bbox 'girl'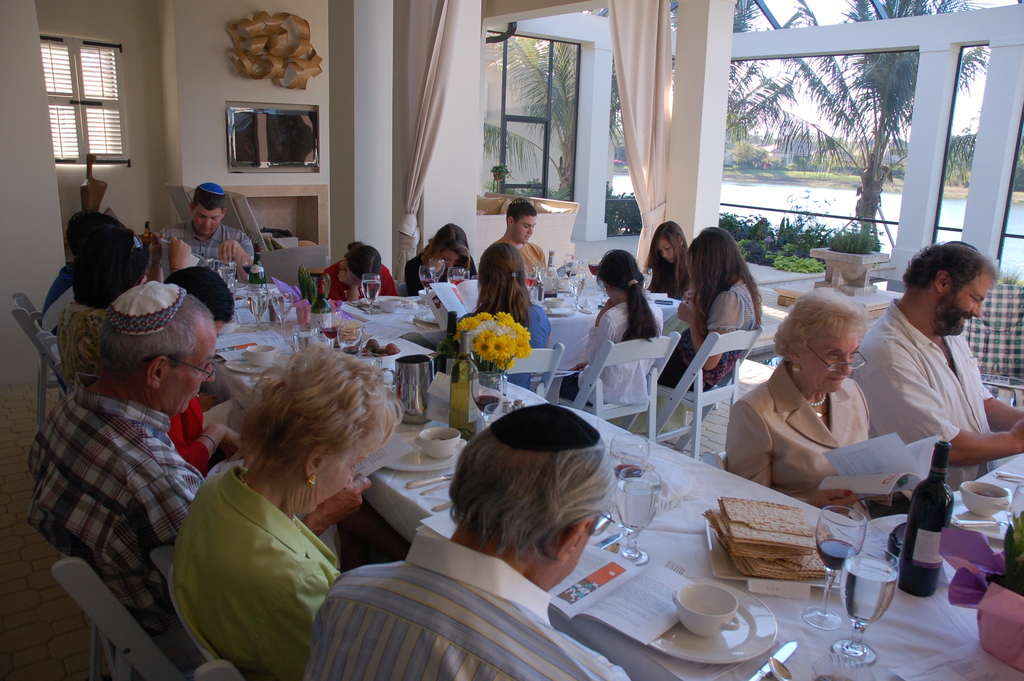
bbox=(564, 243, 666, 415)
